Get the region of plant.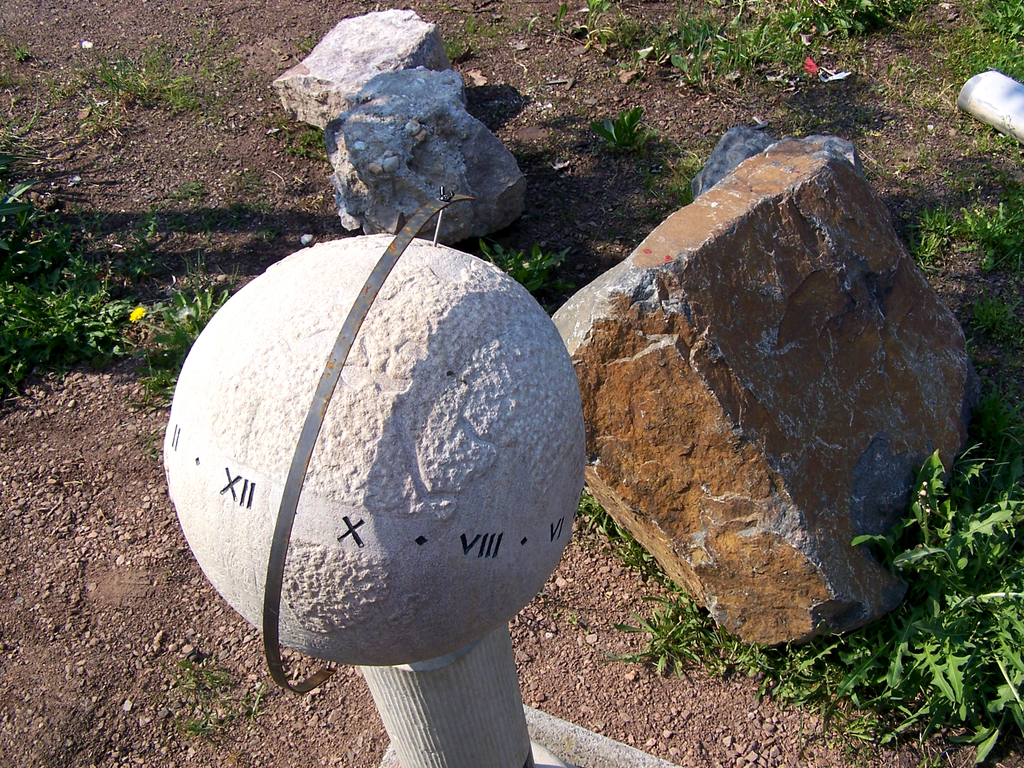
[157, 656, 271, 738].
